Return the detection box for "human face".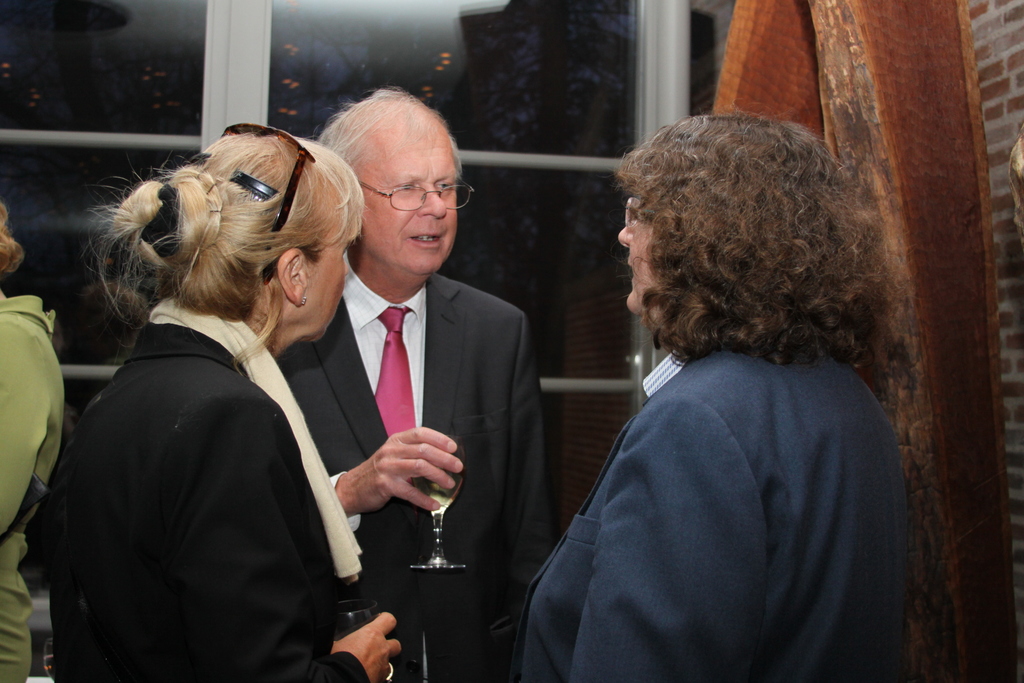
x1=620, y1=219, x2=650, y2=311.
